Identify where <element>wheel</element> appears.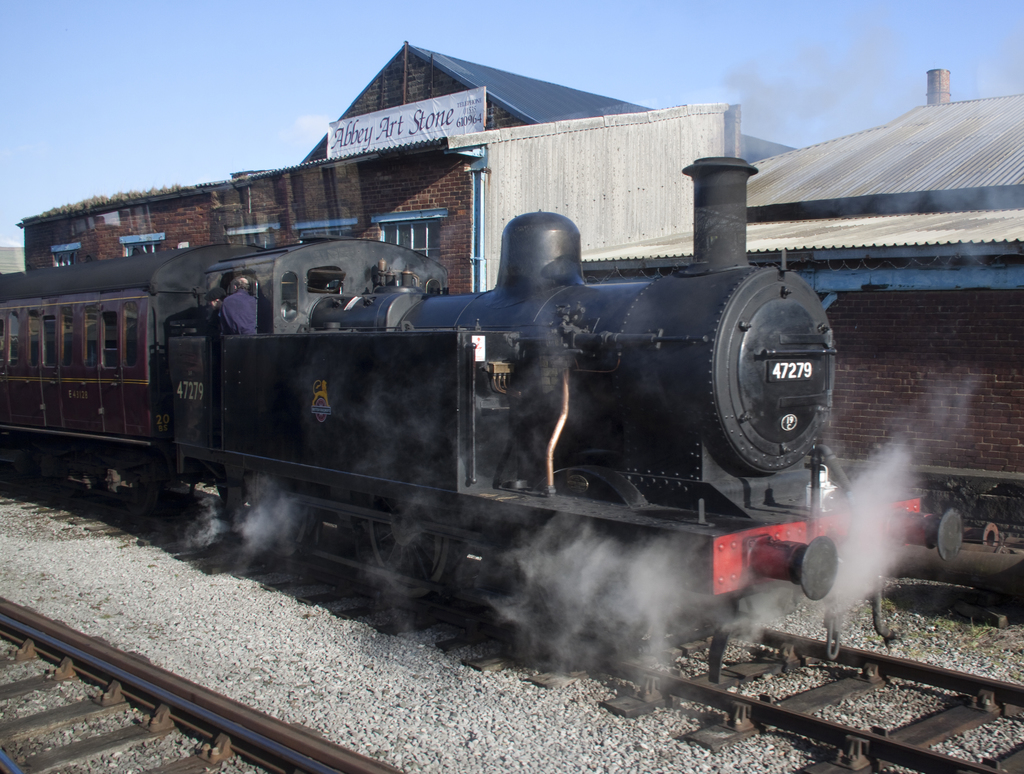
Appears at 136 463 162 518.
